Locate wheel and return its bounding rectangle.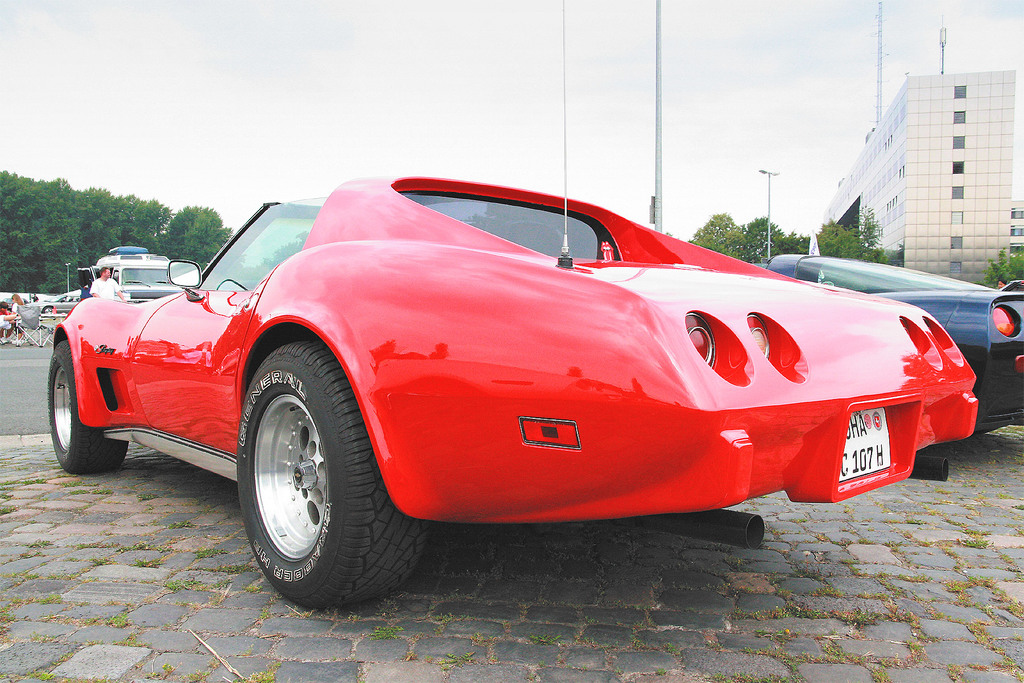
42, 336, 125, 470.
